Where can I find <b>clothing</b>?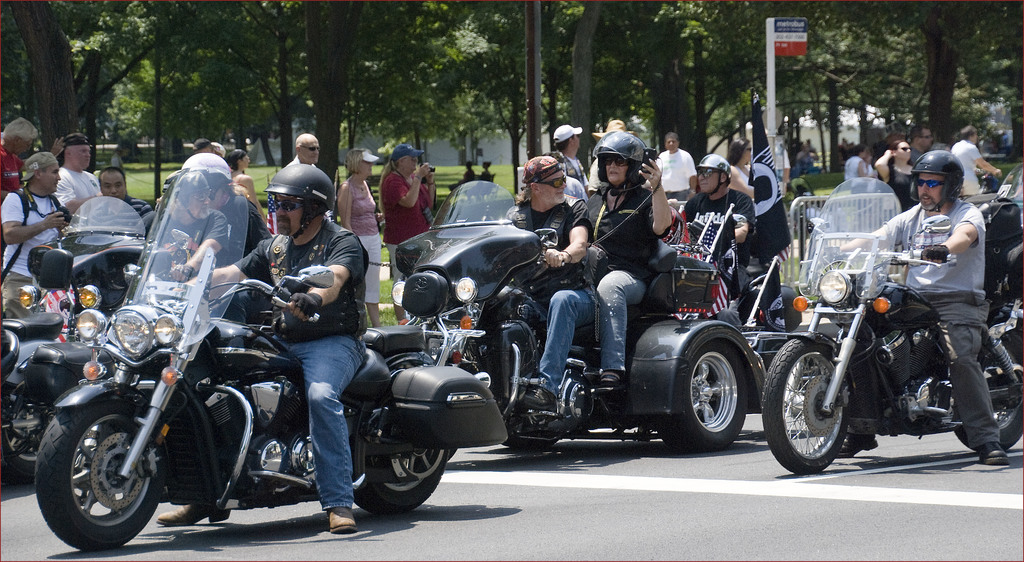
You can find it at [951, 133, 985, 199].
